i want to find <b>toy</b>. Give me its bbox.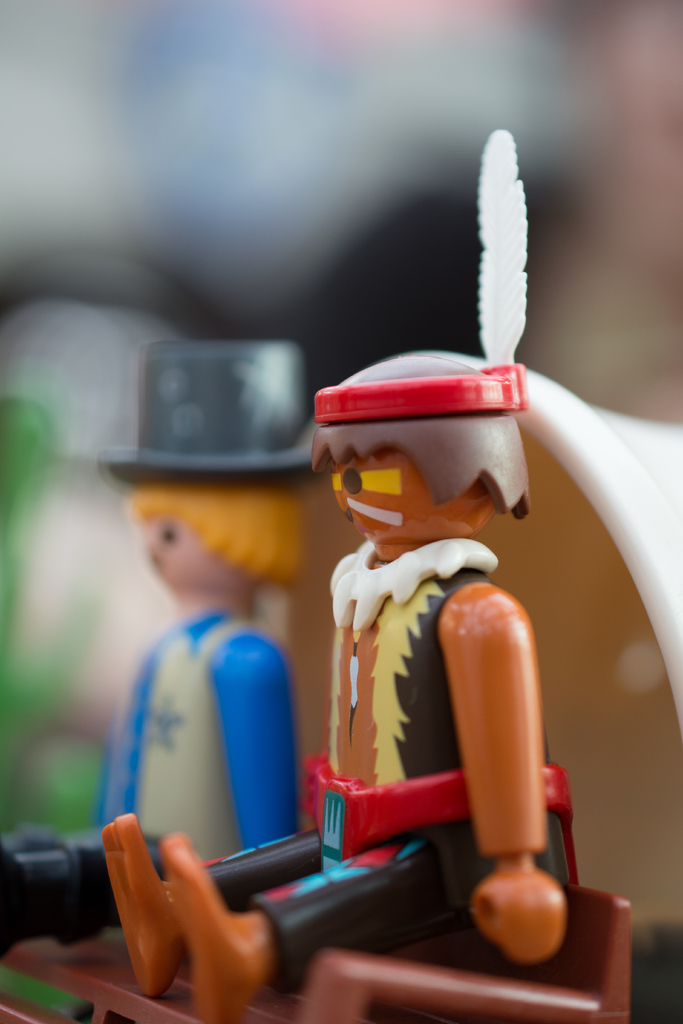
rect(209, 229, 586, 1023).
